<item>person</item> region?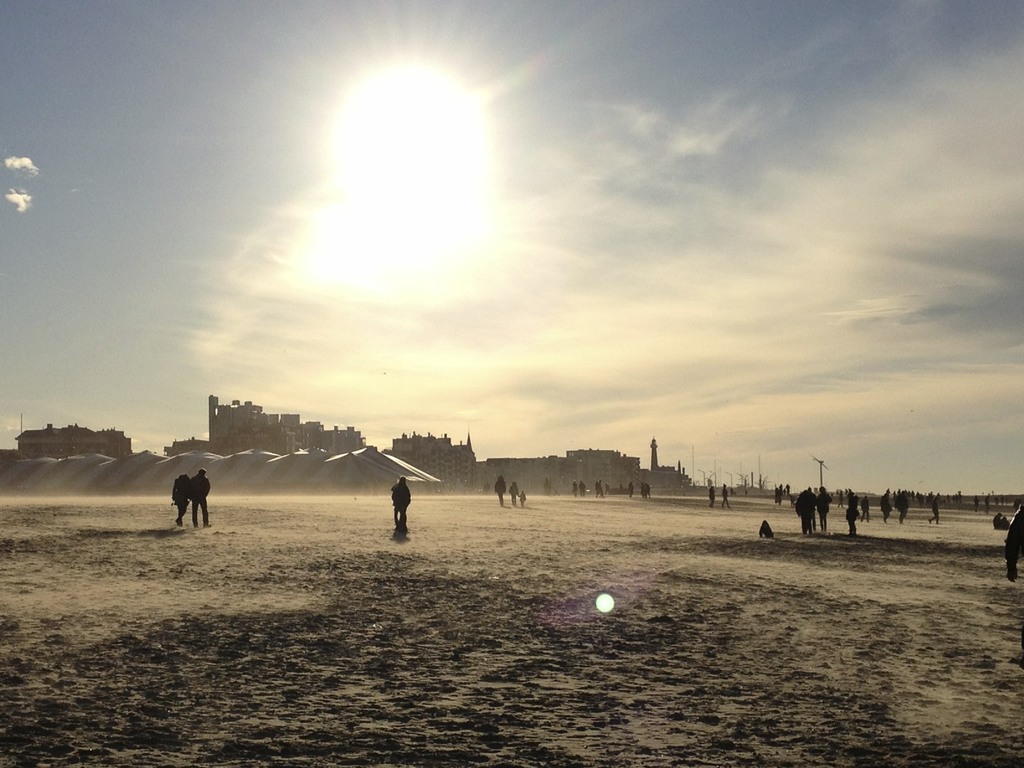
region(640, 480, 646, 500)
